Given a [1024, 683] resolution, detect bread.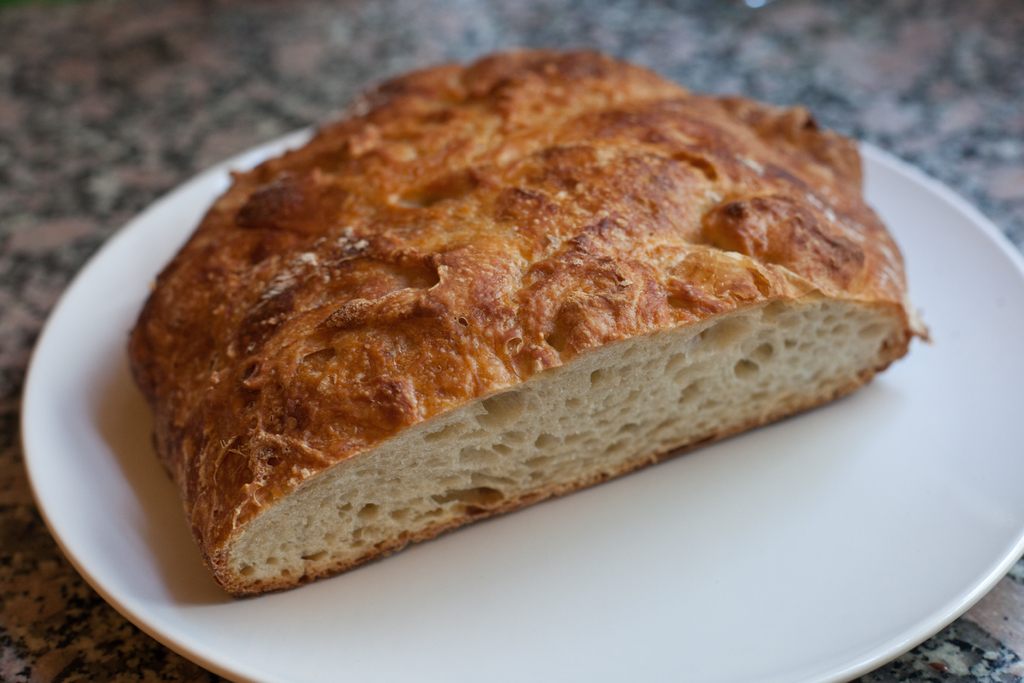
box=[124, 45, 937, 593].
